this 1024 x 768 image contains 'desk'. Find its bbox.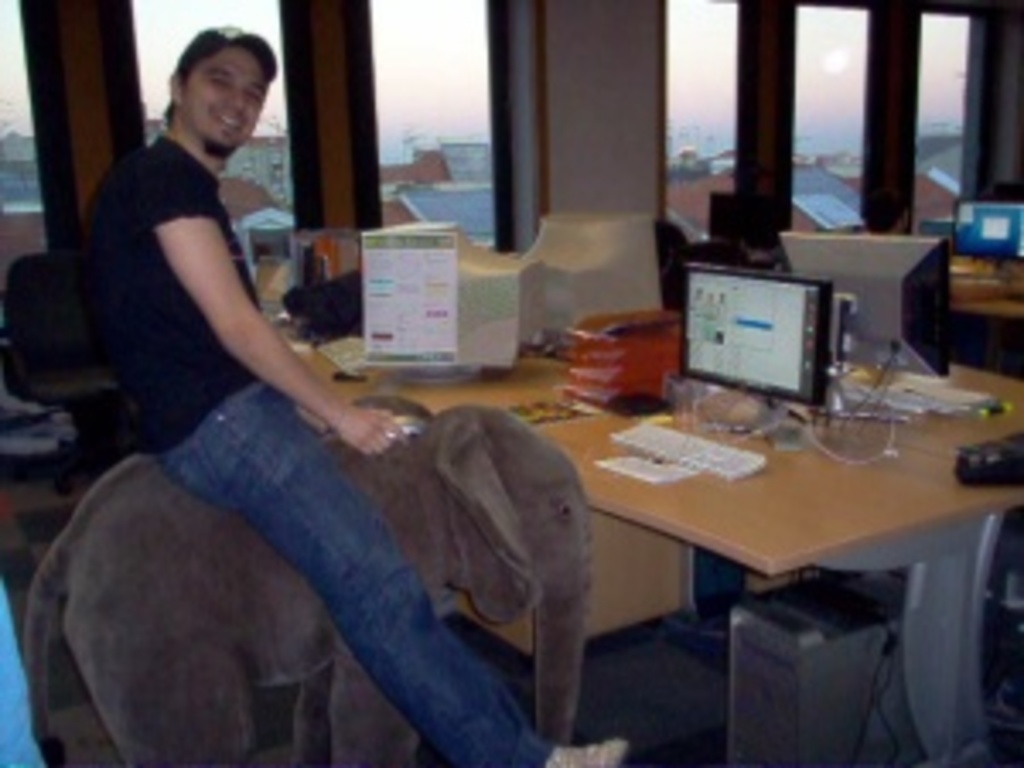
<region>287, 338, 1021, 765</region>.
